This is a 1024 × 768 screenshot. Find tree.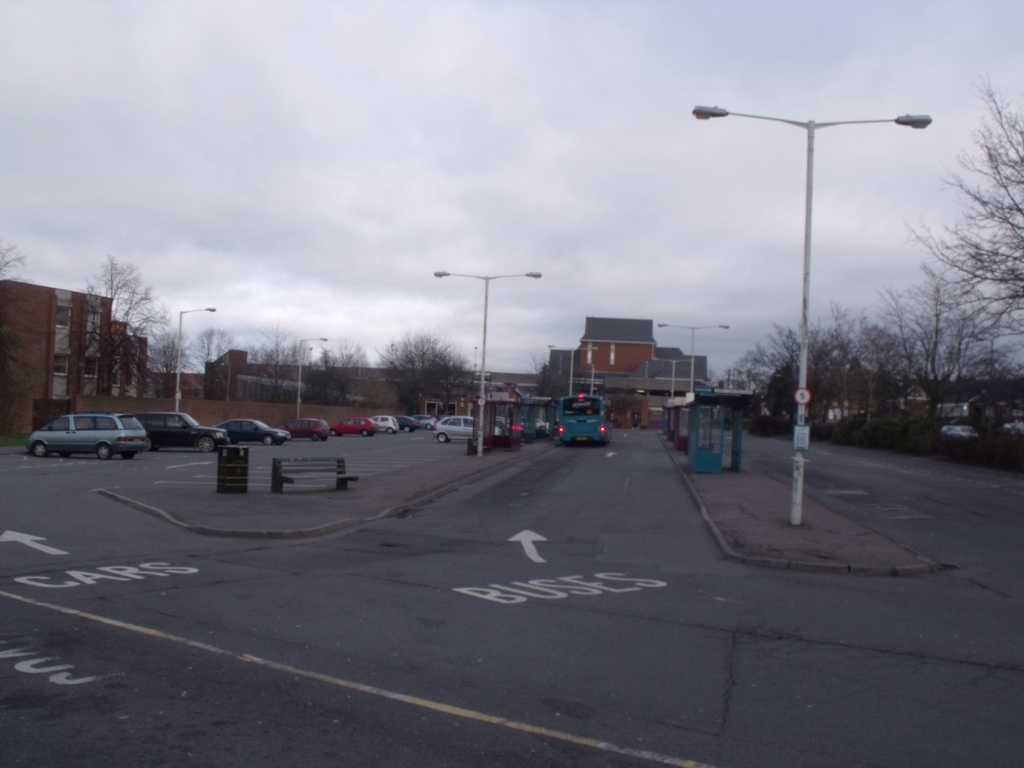
Bounding box: BBox(196, 321, 244, 381).
